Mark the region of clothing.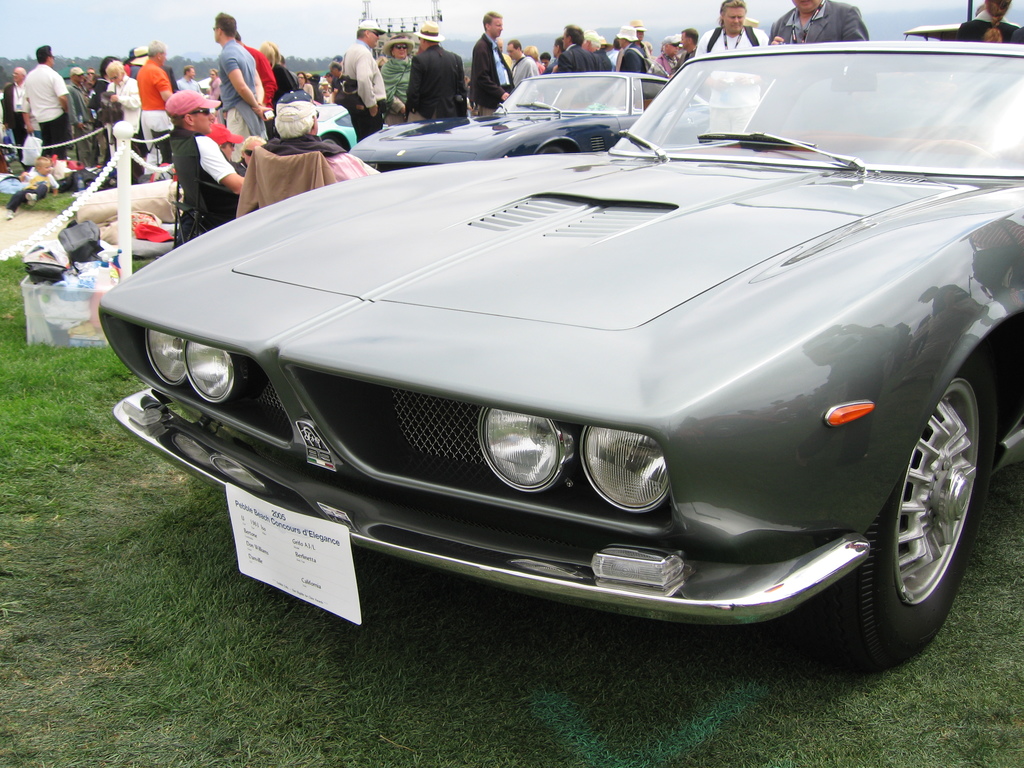
Region: locate(207, 76, 223, 100).
